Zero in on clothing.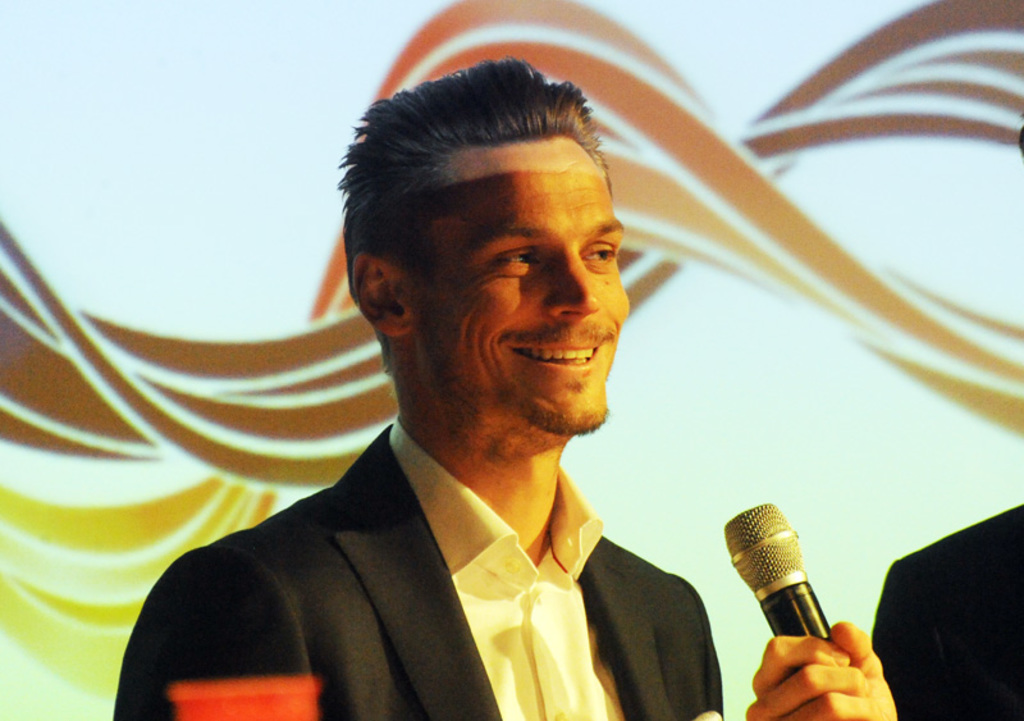
Zeroed in: bbox(106, 403, 724, 720).
